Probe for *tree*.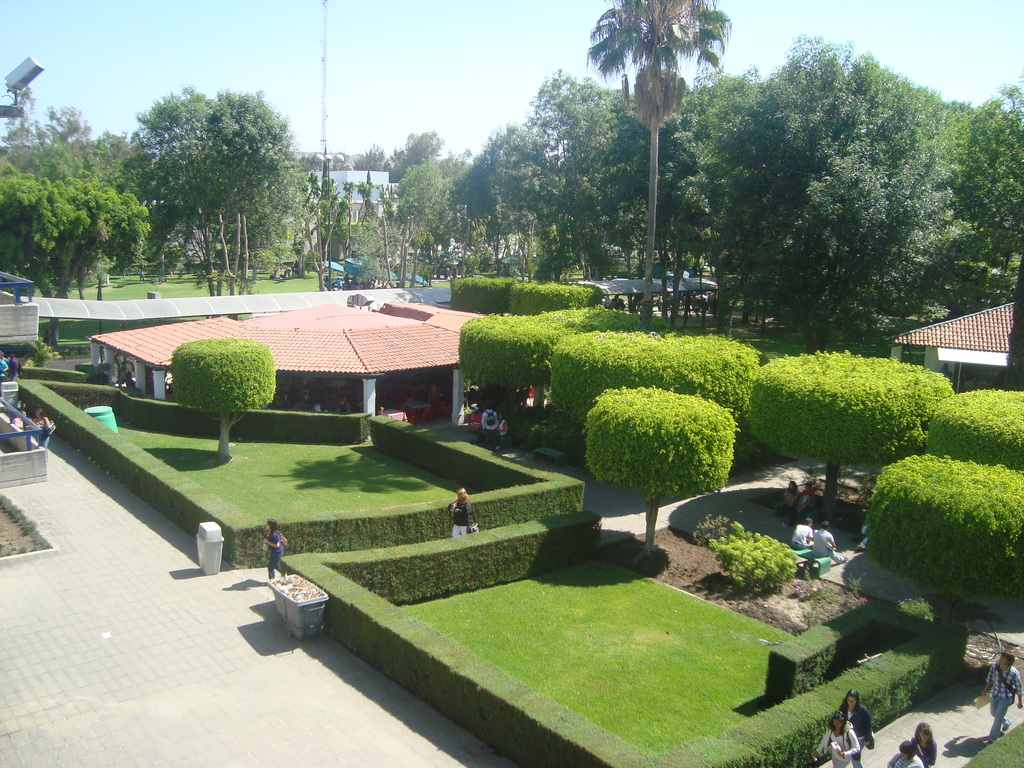
Probe result: (170,337,276,465).
